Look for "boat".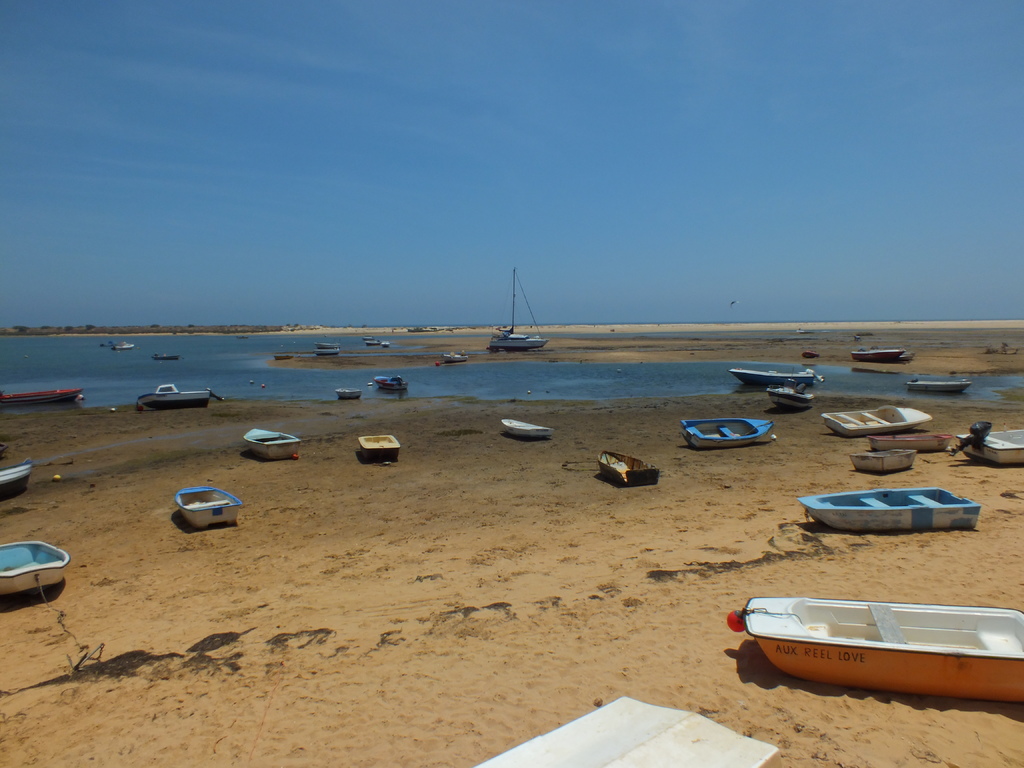
Found: region(952, 420, 1023, 464).
